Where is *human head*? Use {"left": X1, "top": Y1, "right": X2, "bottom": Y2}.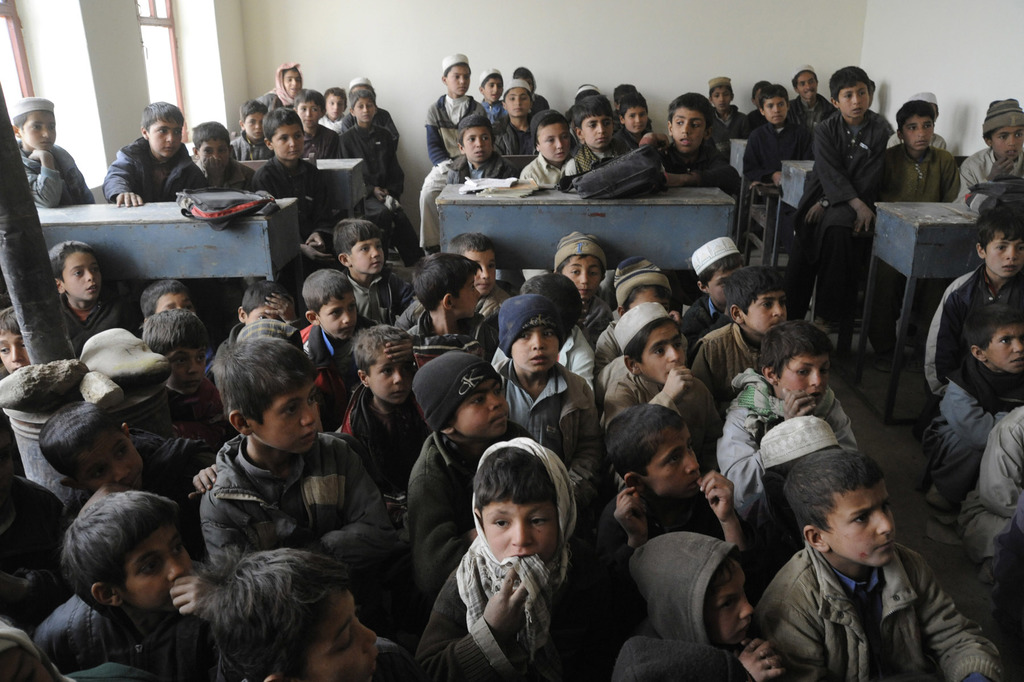
{"left": 984, "top": 96, "right": 1023, "bottom": 163}.
